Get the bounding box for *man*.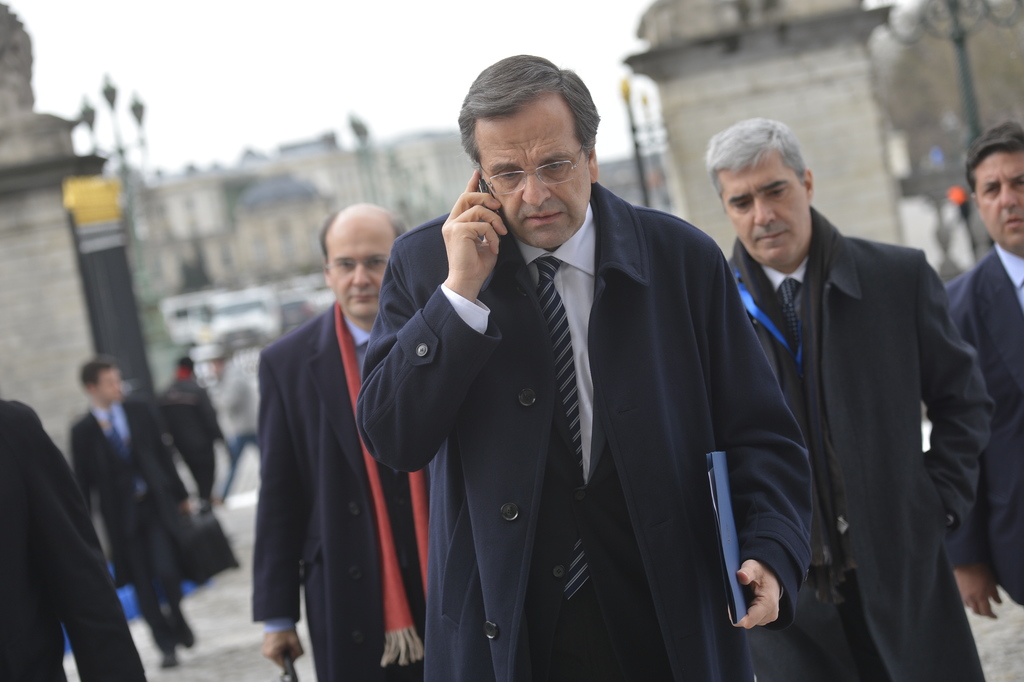
(697,119,991,672).
